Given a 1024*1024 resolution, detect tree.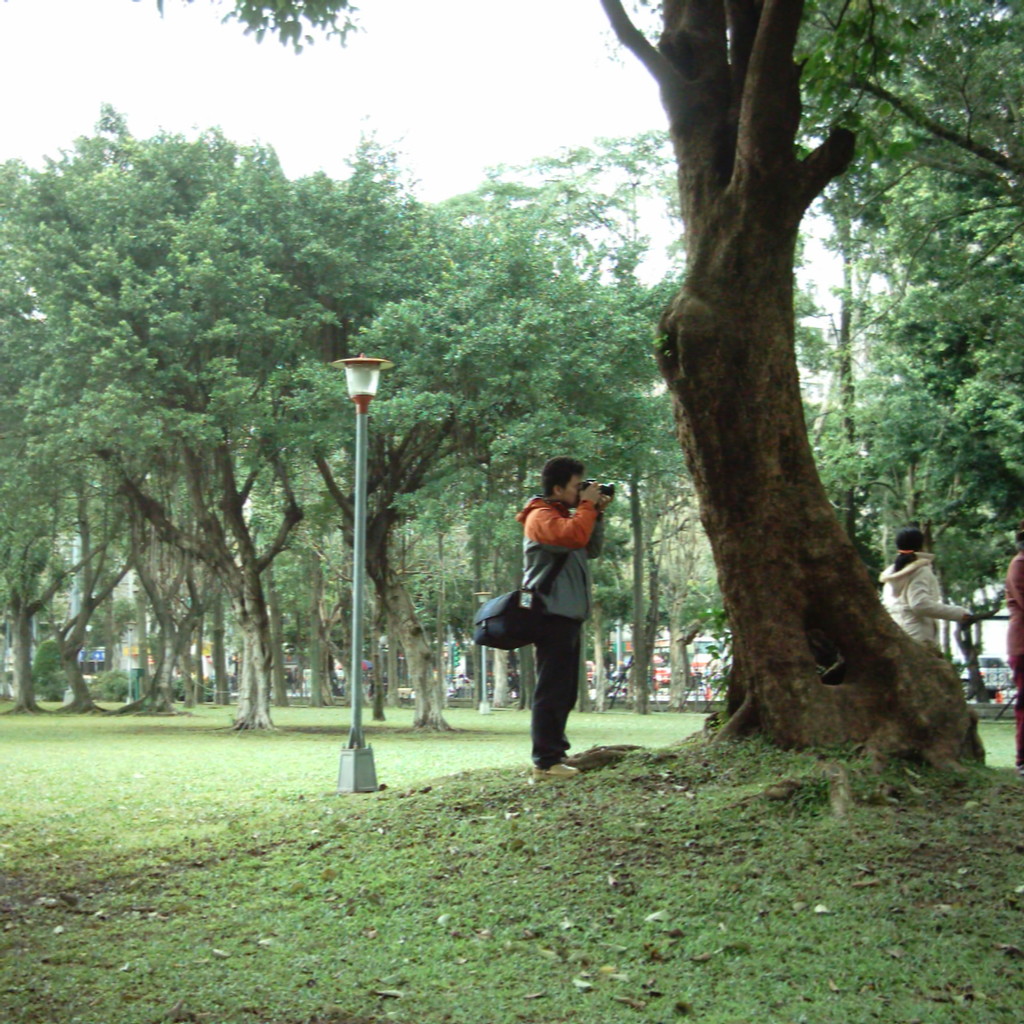
crop(577, 0, 1020, 721).
